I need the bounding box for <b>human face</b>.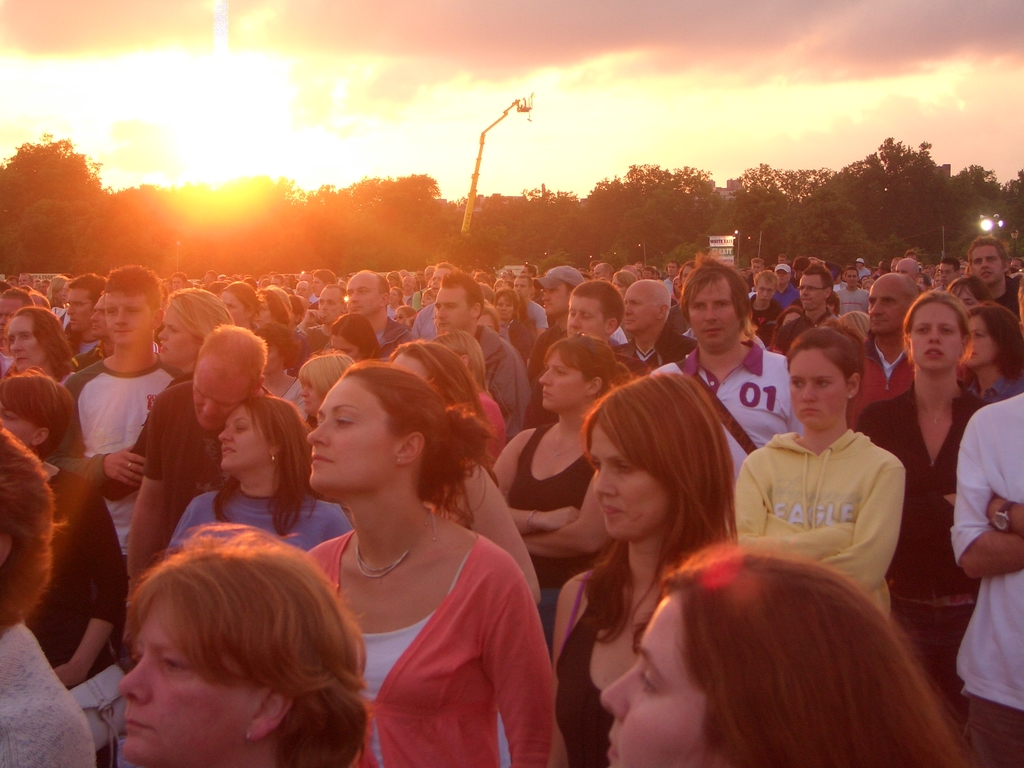
Here it is: x1=799, y1=274, x2=825, y2=311.
